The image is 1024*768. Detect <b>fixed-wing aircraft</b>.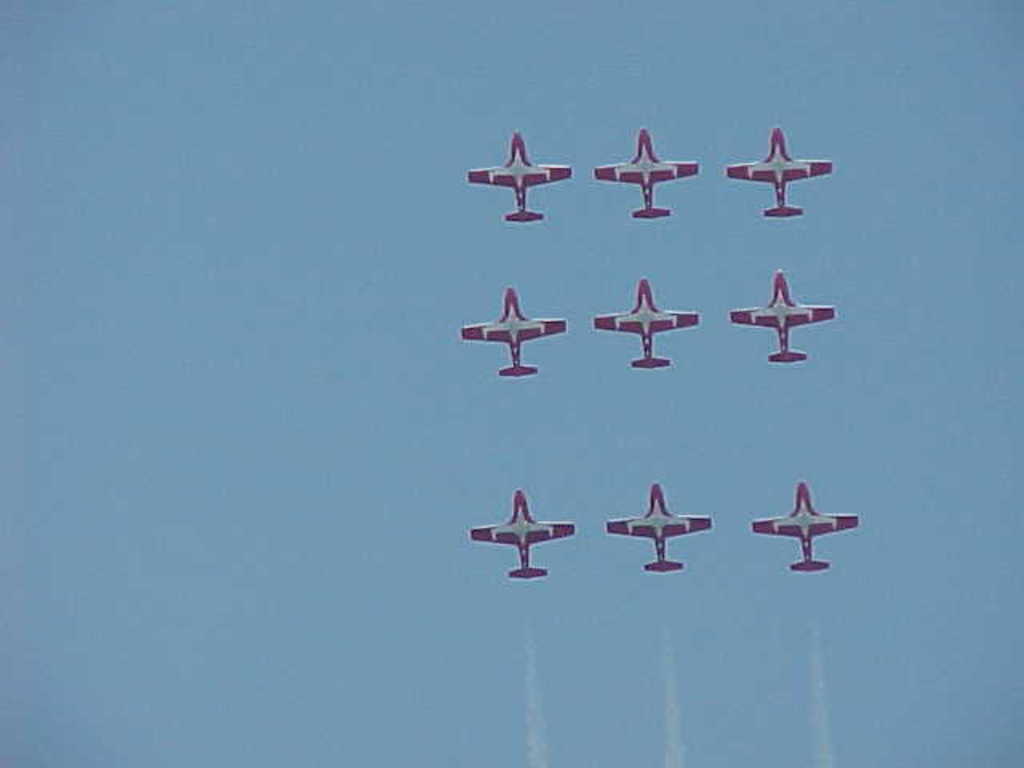
Detection: 467 125 571 222.
